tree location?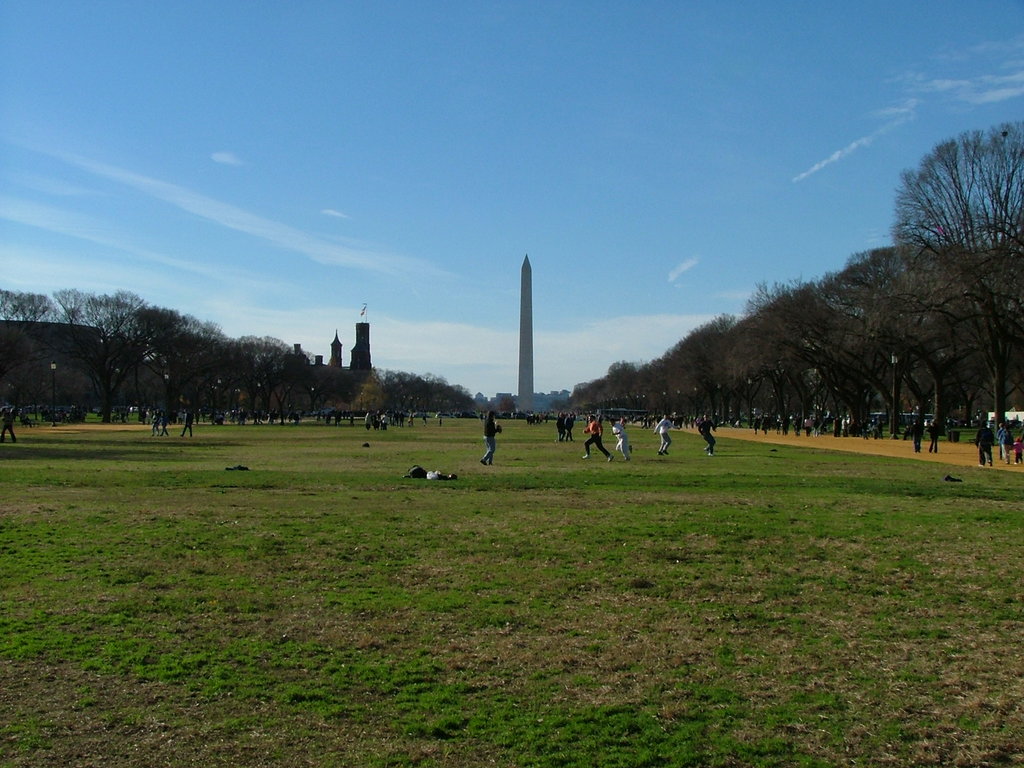
{"left": 888, "top": 127, "right": 1023, "bottom": 445}
